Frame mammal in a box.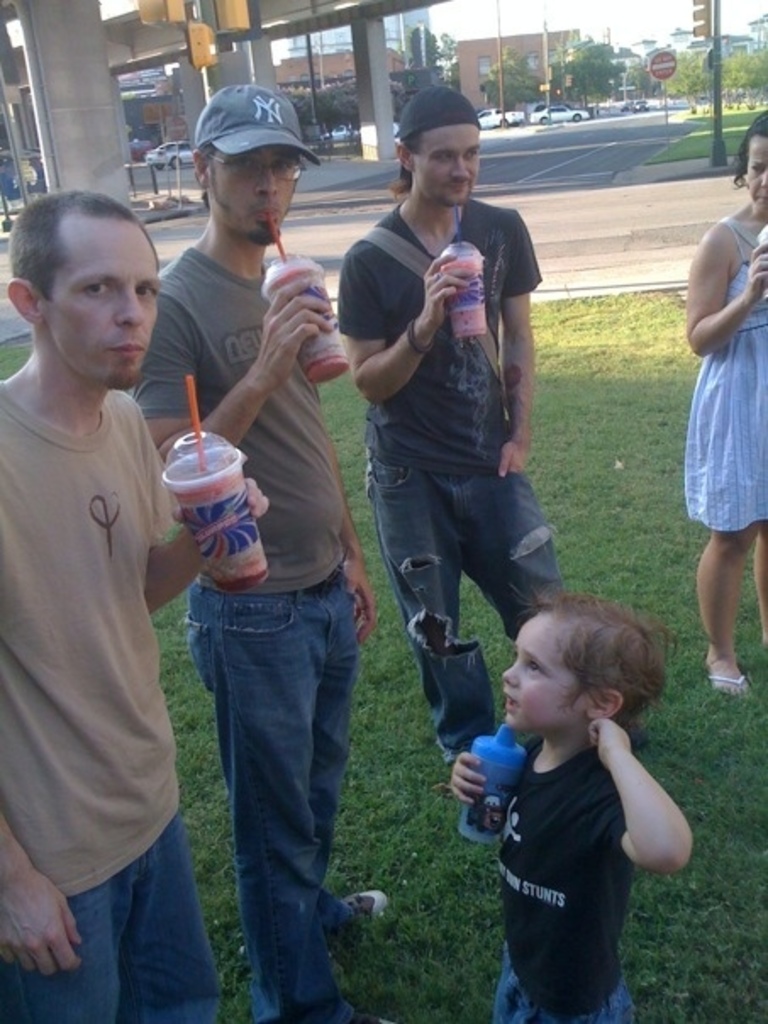
<box>336,85,566,839</box>.
